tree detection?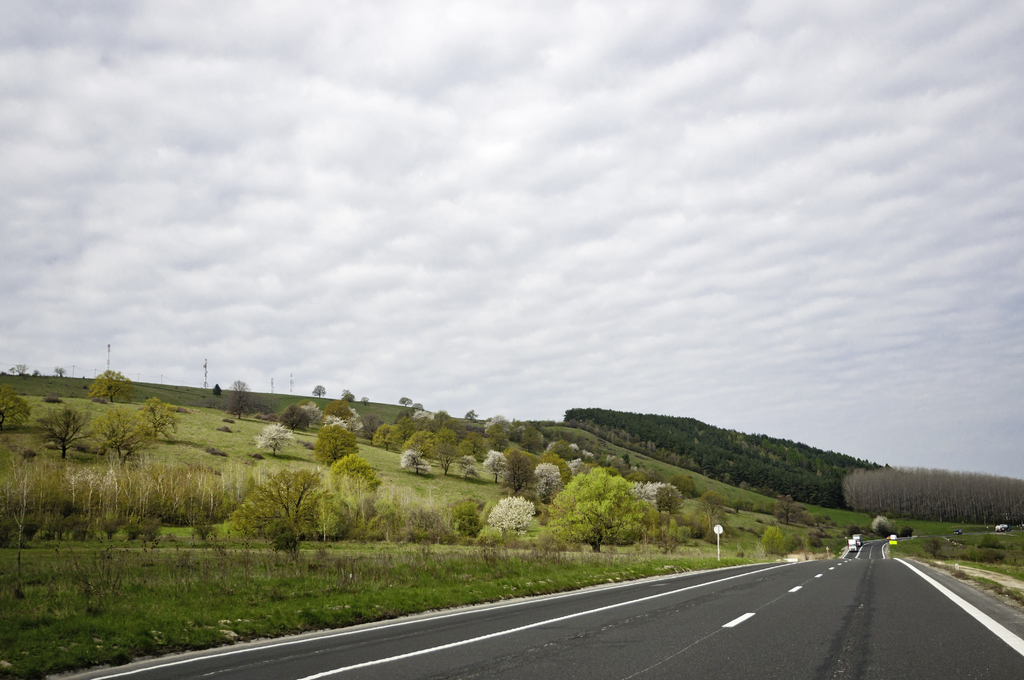
[x1=214, y1=468, x2=334, y2=564]
